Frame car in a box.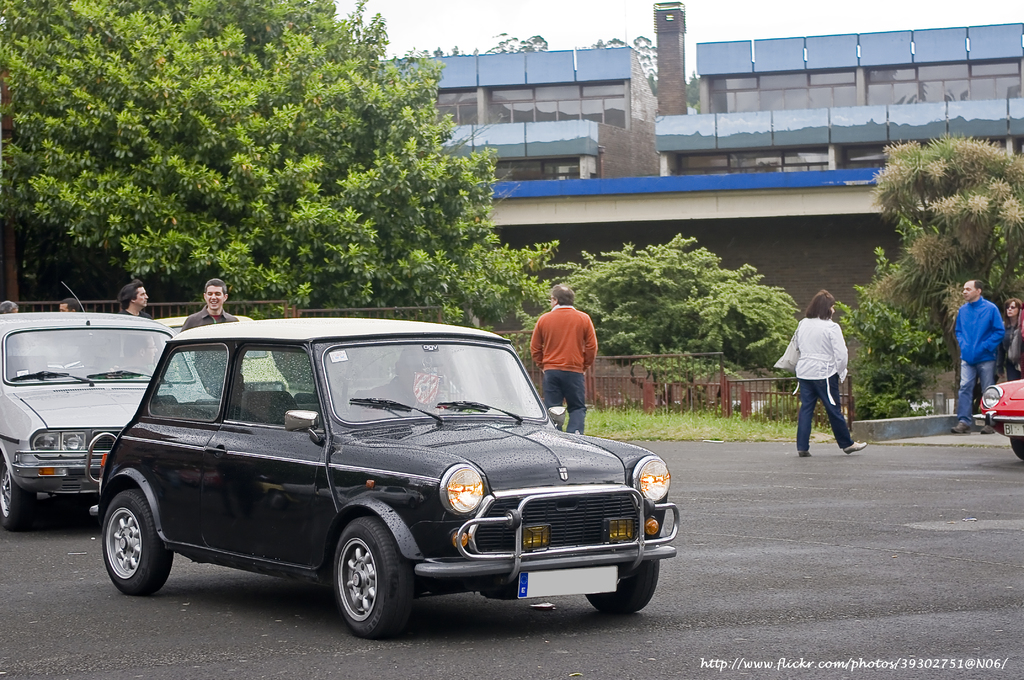
l=975, t=375, r=1023, b=461.
